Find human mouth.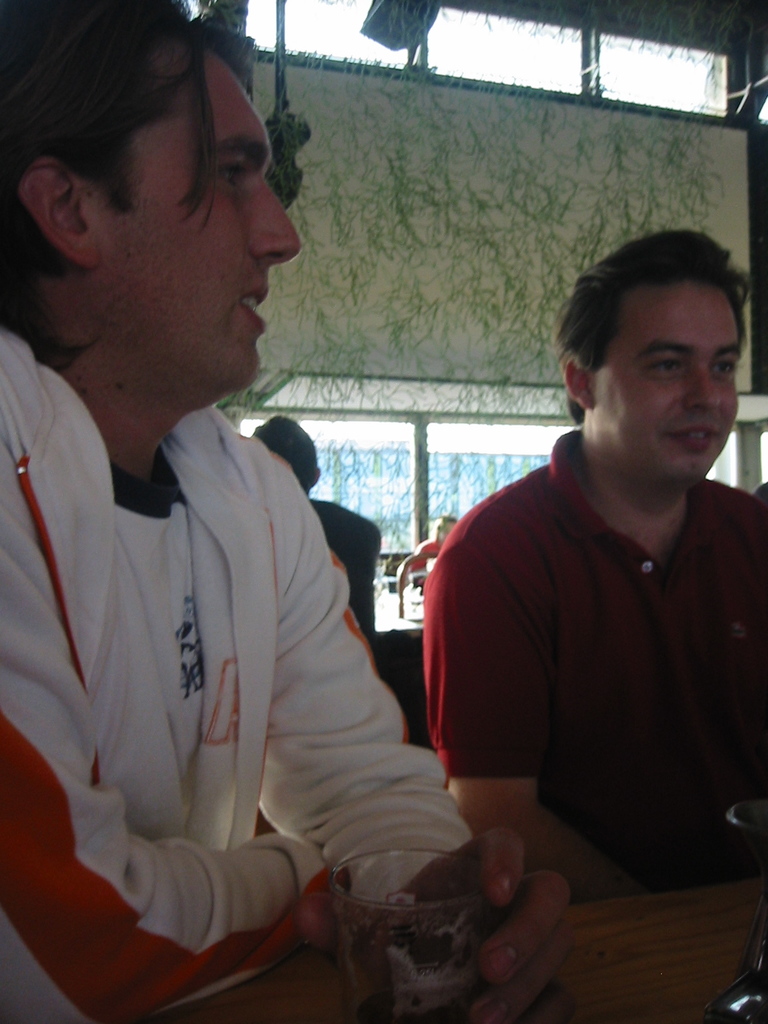
<bbox>669, 422, 720, 452</bbox>.
